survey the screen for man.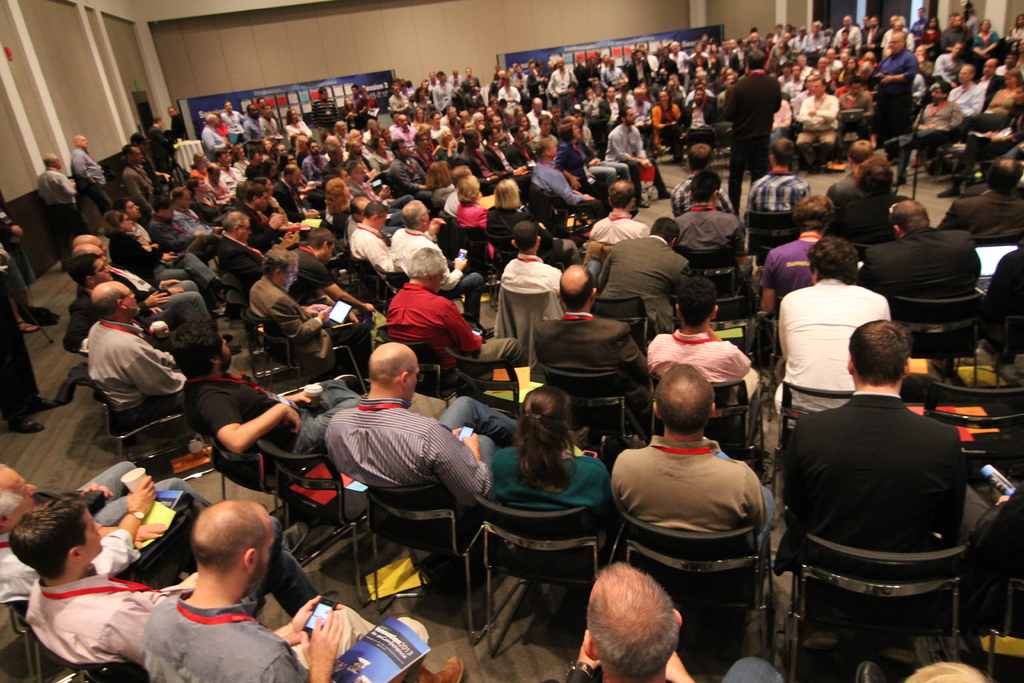
Survey found: bbox=[426, 69, 438, 87].
